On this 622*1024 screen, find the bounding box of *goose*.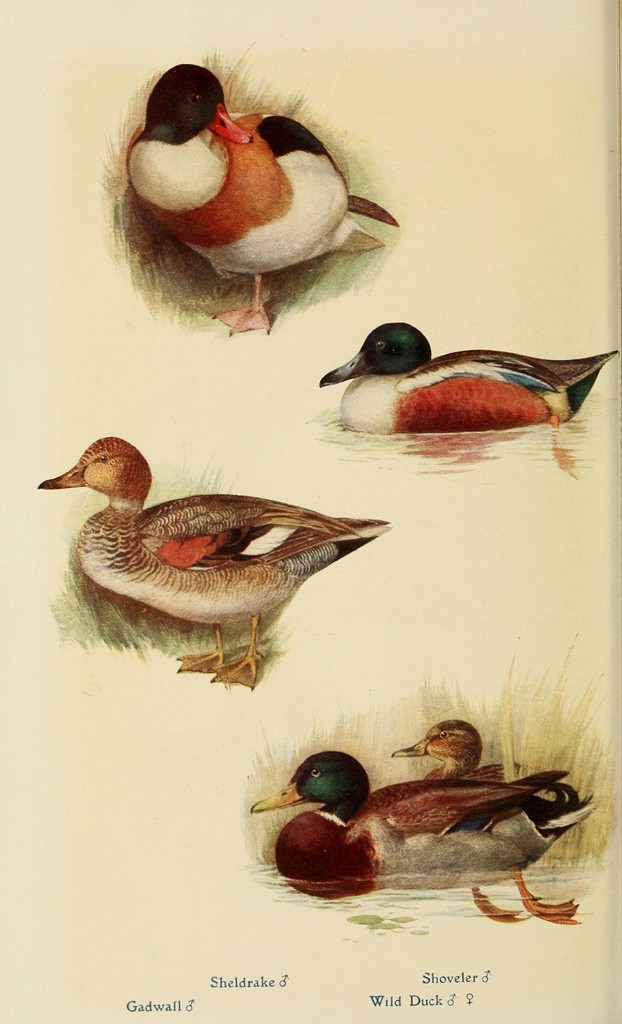
Bounding box: BBox(27, 431, 398, 691).
